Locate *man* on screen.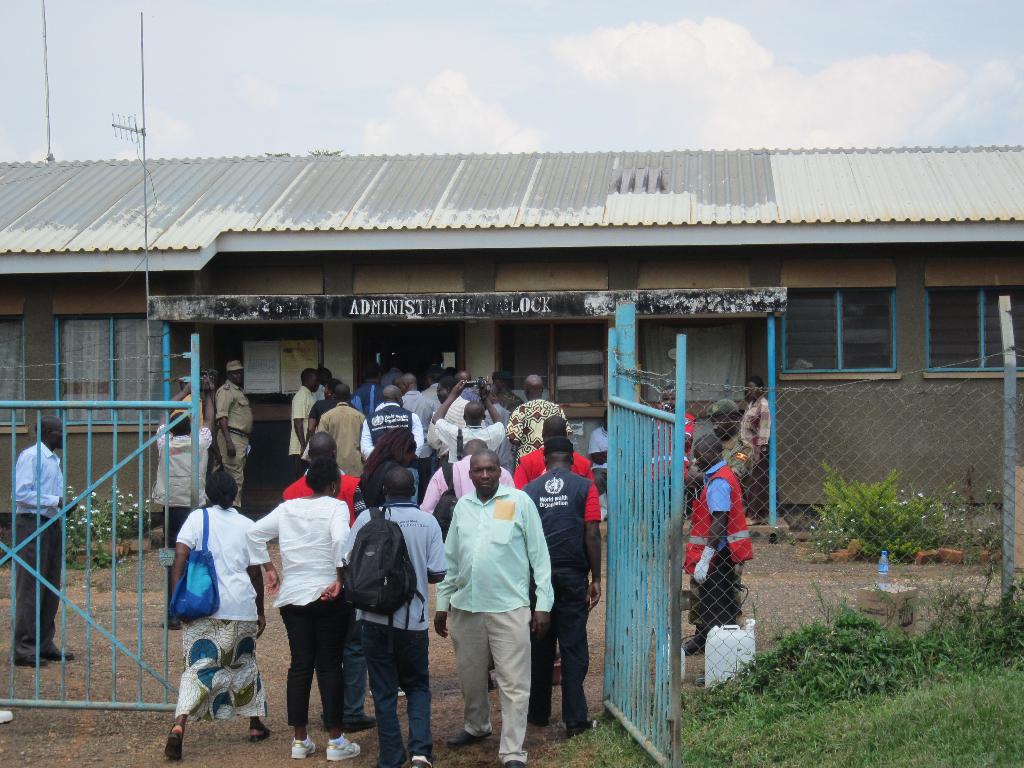
On screen at left=303, top=369, right=371, bottom=486.
